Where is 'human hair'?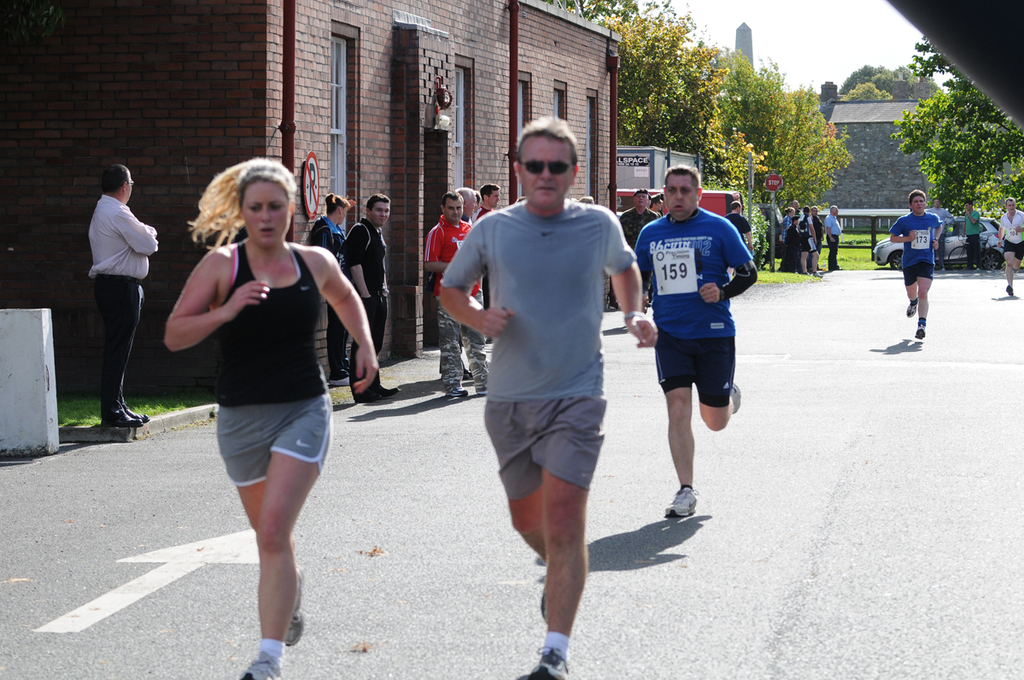
730,200,740,209.
